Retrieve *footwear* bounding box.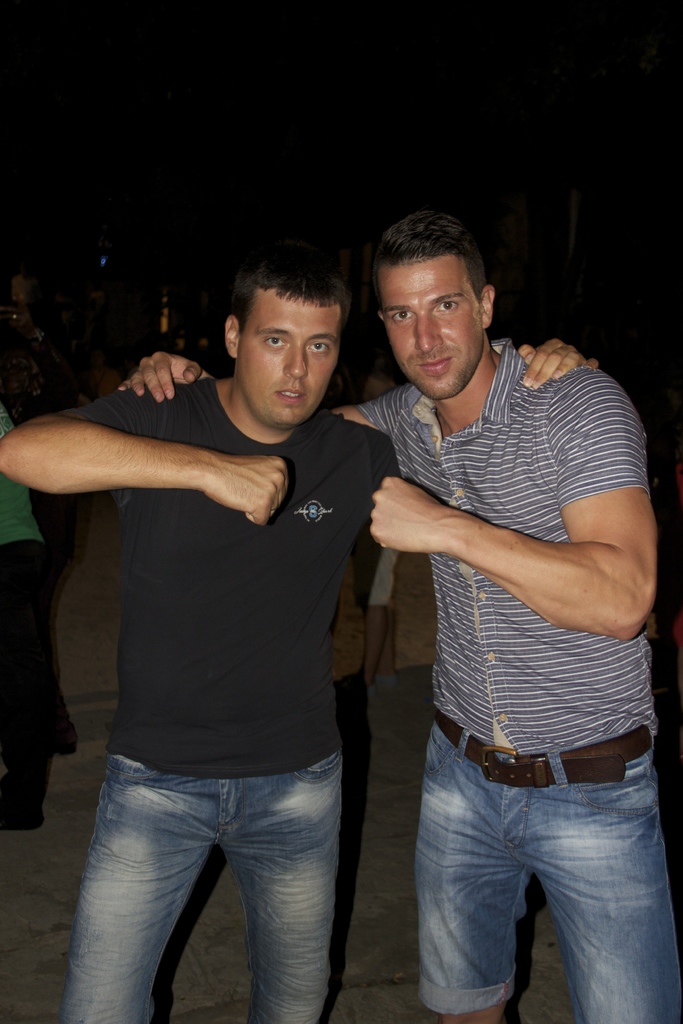
Bounding box: <box>36,724,69,756</box>.
